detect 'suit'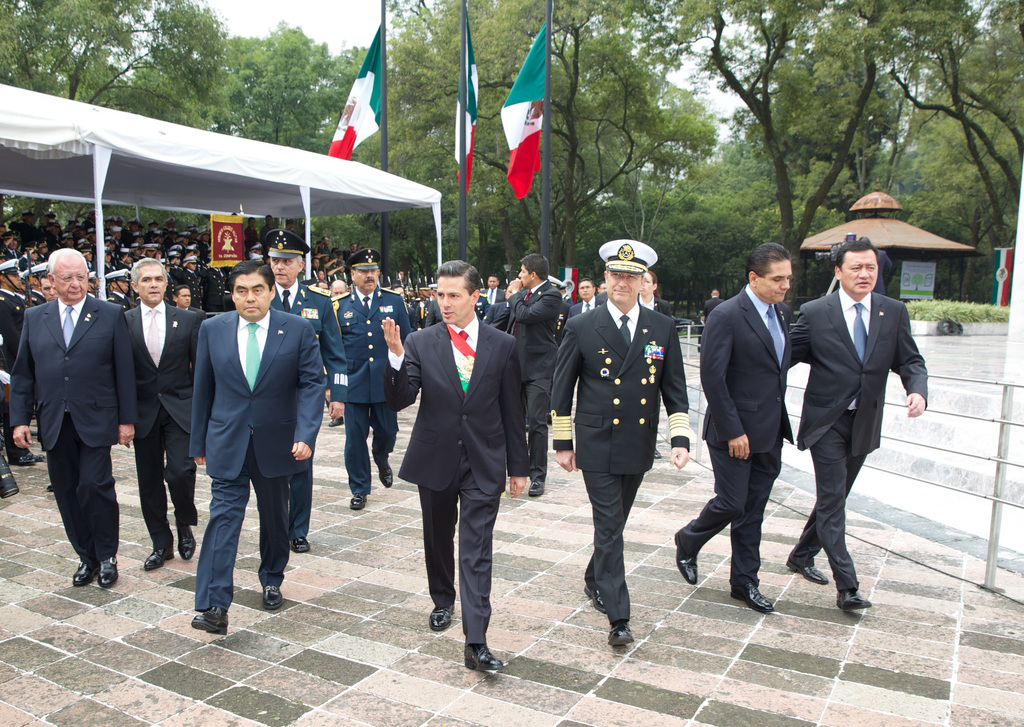
<region>105, 260, 114, 275</region>
